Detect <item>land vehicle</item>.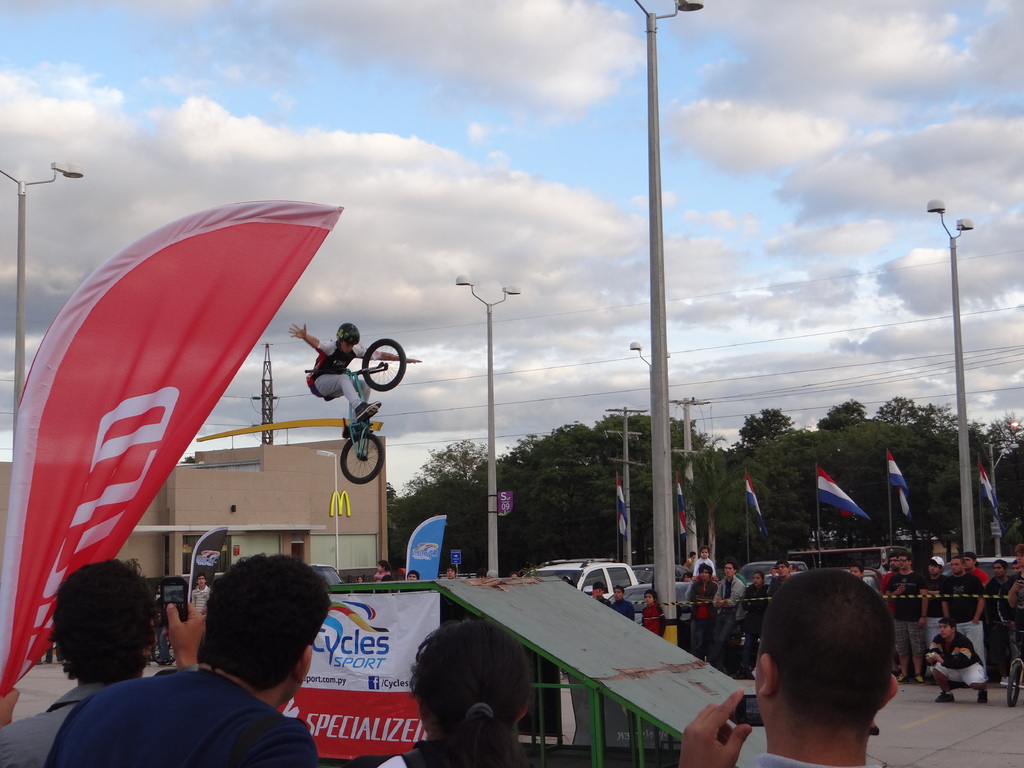
Detected at region(305, 334, 407, 481).
